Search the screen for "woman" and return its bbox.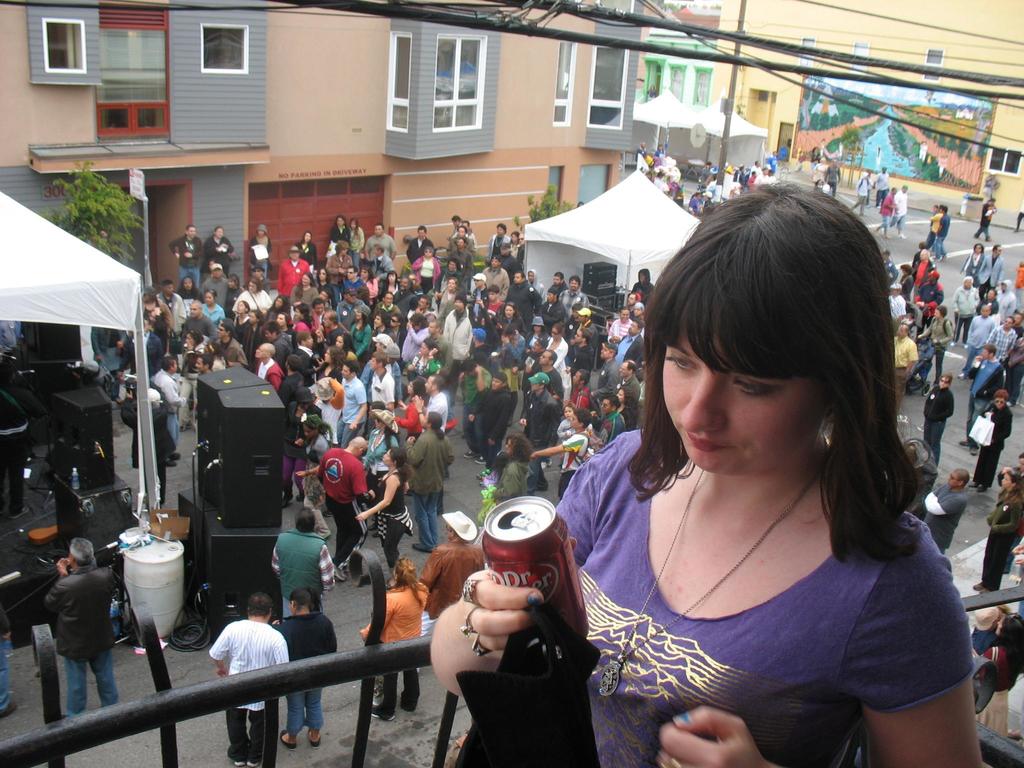
Found: crop(397, 383, 431, 447).
